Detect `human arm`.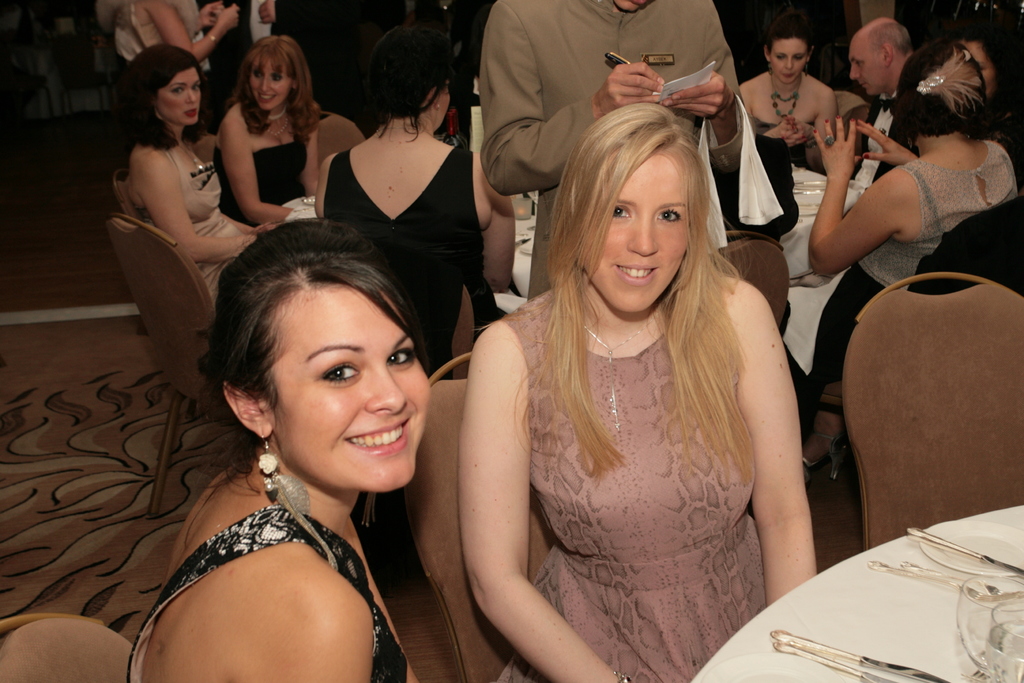
Detected at x1=224, y1=123, x2=304, y2=226.
